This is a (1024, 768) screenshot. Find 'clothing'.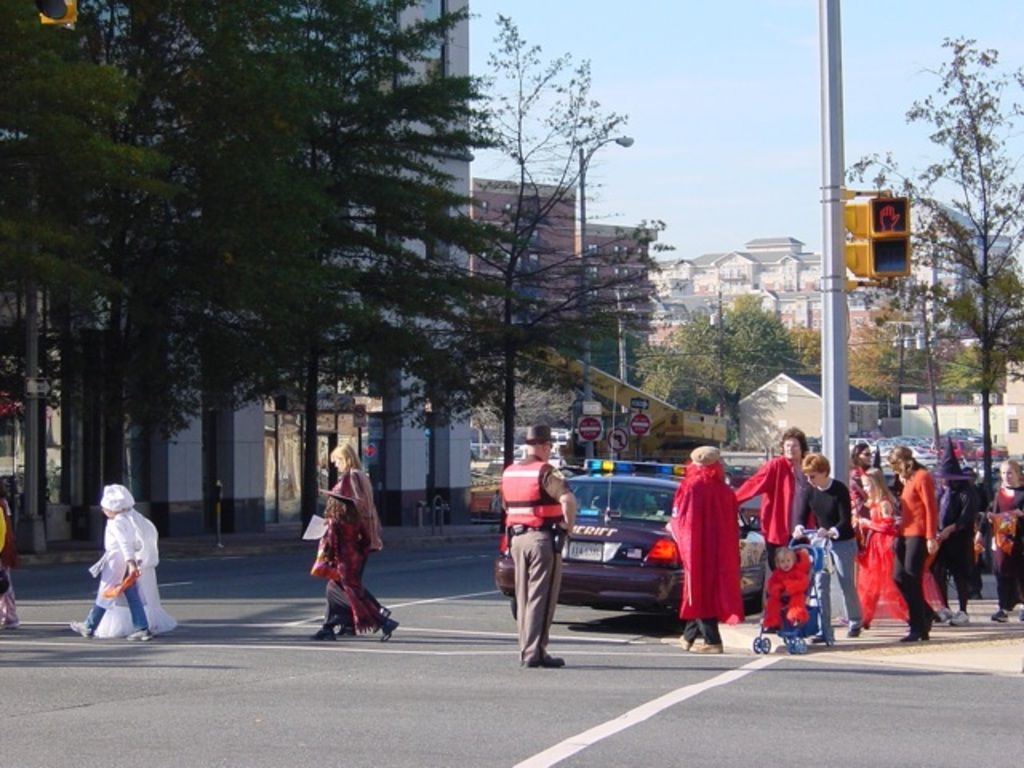
Bounding box: box(789, 478, 869, 626).
